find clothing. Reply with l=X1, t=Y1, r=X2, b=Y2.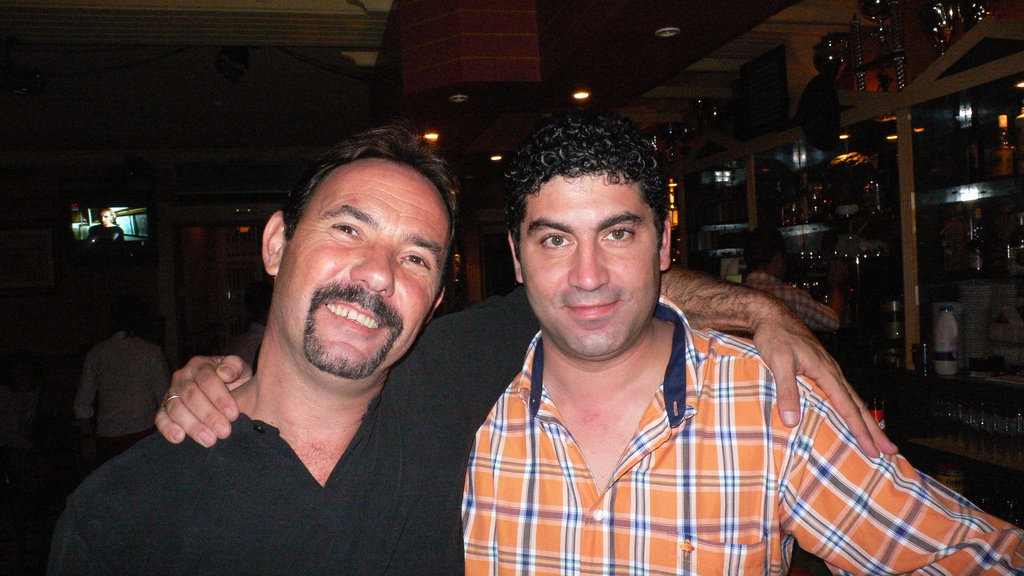
l=72, t=334, r=177, b=469.
